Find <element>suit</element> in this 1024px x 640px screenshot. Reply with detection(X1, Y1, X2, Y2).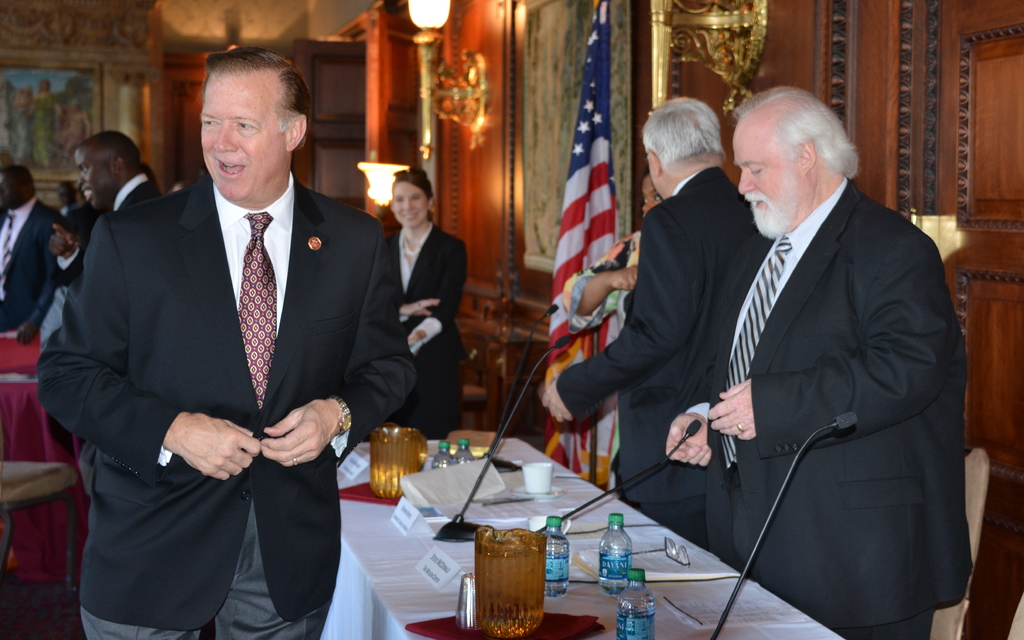
detection(37, 170, 419, 639).
